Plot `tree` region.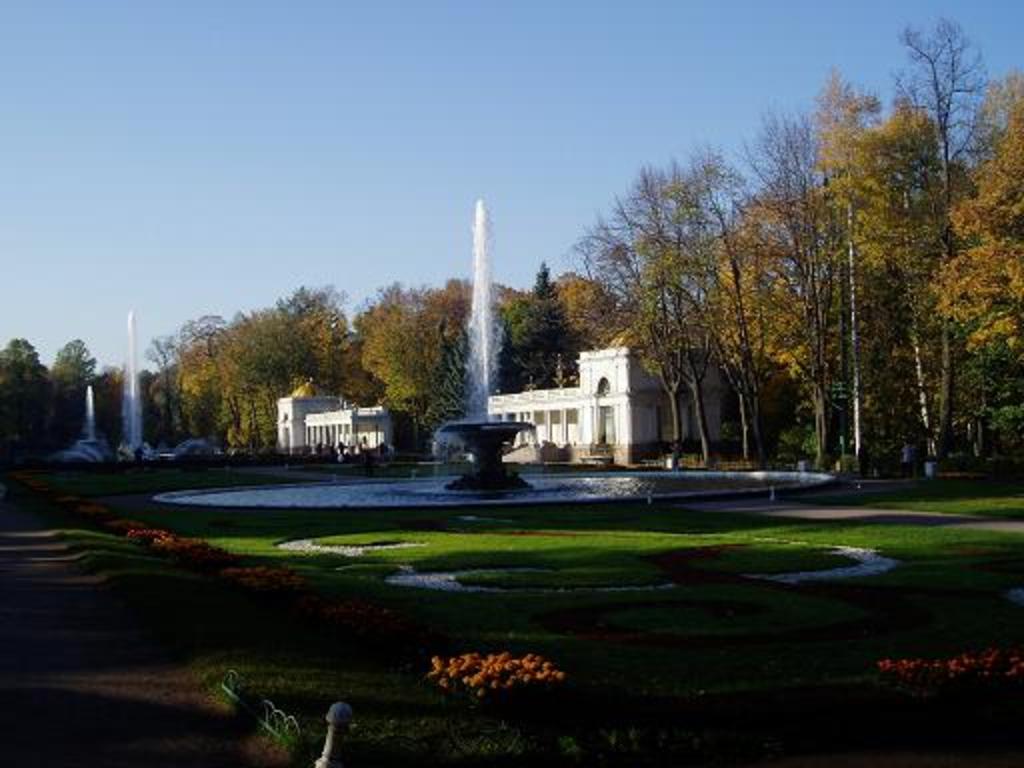
Plotted at BBox(694, 102, 926, 460).
